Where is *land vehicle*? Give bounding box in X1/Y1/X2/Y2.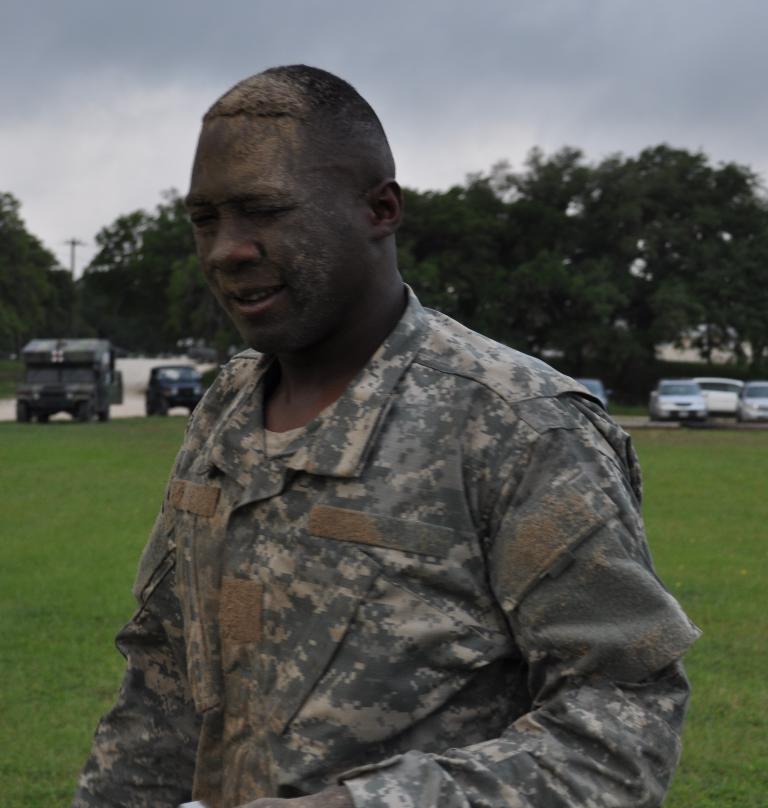
18/339/120/421.
